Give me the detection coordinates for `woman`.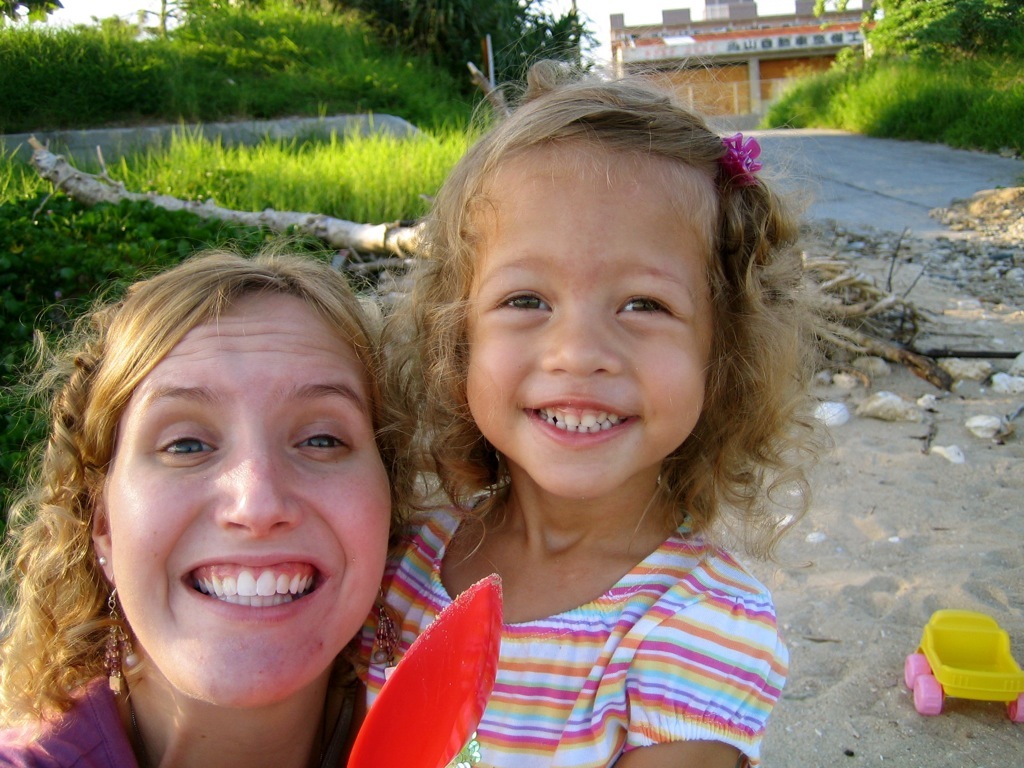
0 202 484 767.
